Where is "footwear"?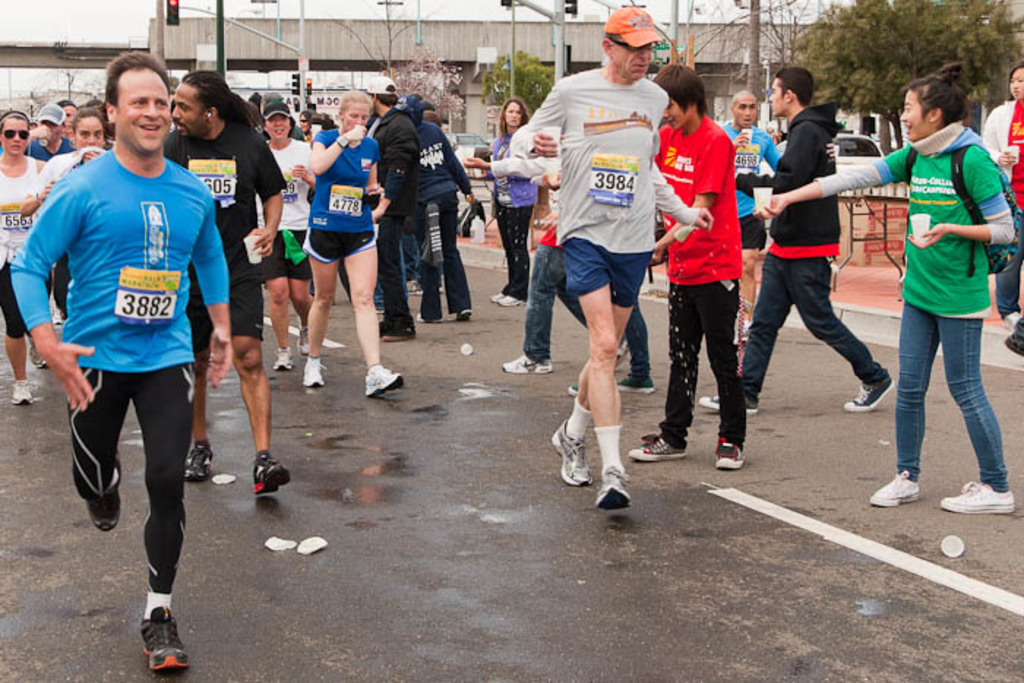
[718,433,746,469].
